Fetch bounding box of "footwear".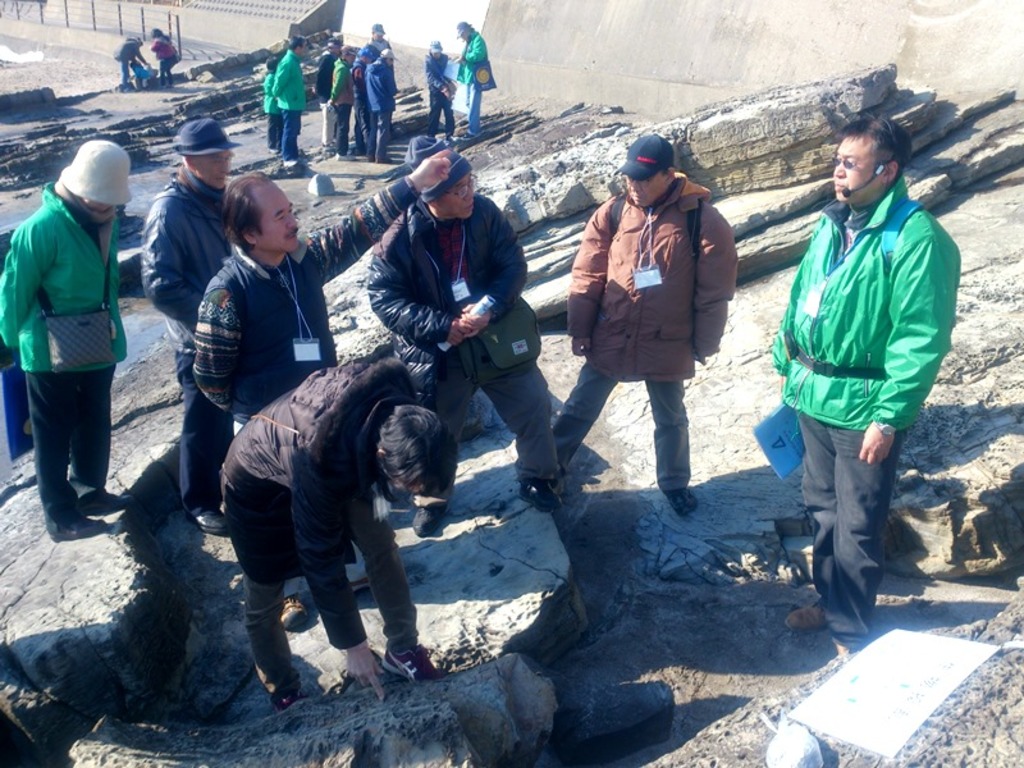
Bbox: bbox(412, 500, 451, 539).
